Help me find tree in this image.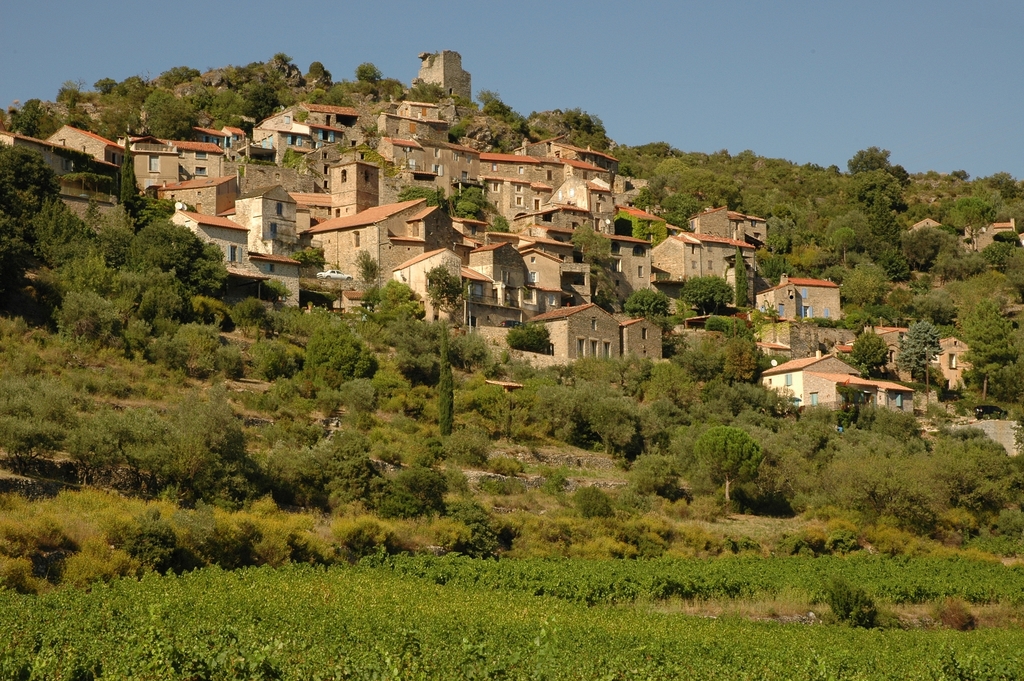
Found it: locate(851, 331, 901, 377).
